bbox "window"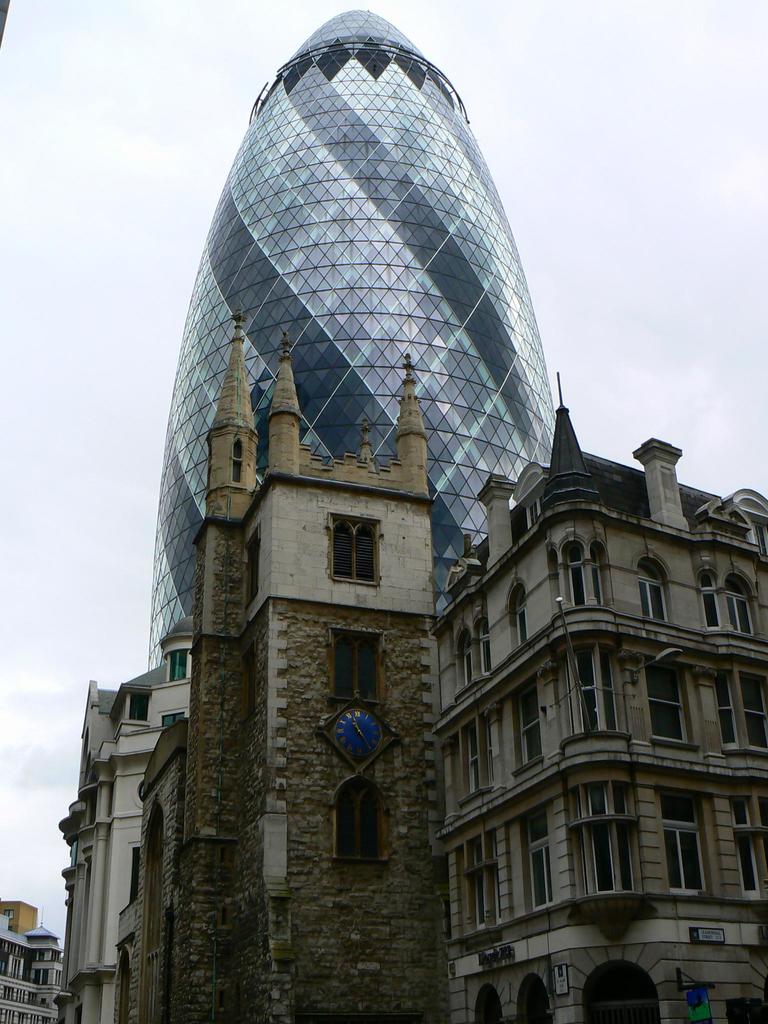
pyautogui.locateOnScreen(321, 509, 387, 586)
